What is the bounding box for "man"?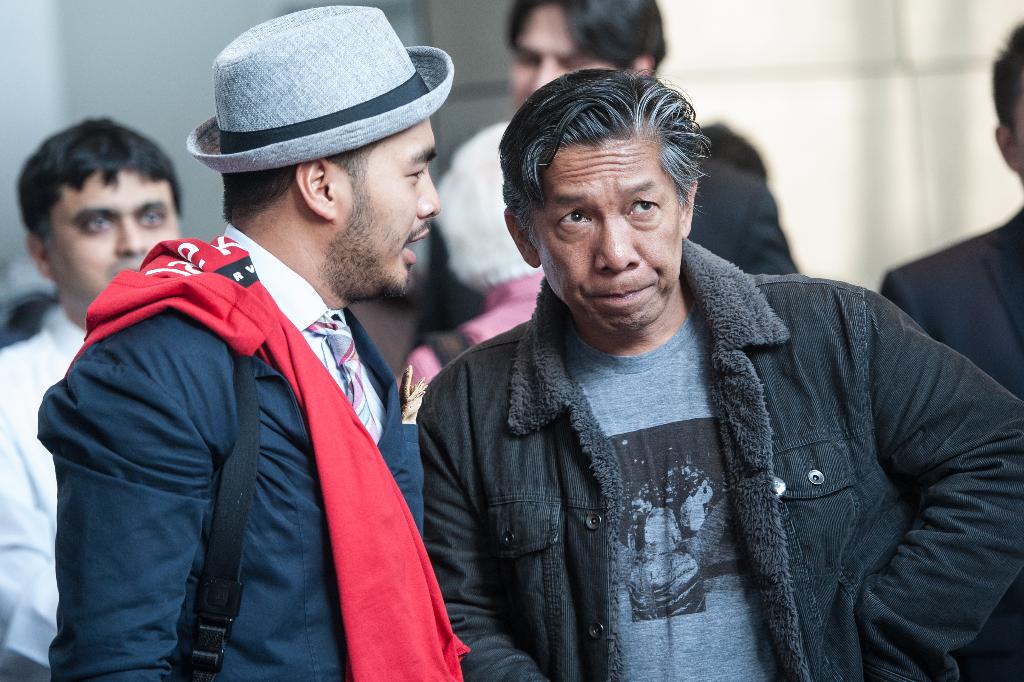
x1=0, y1=111, x2=179, y2=681.
